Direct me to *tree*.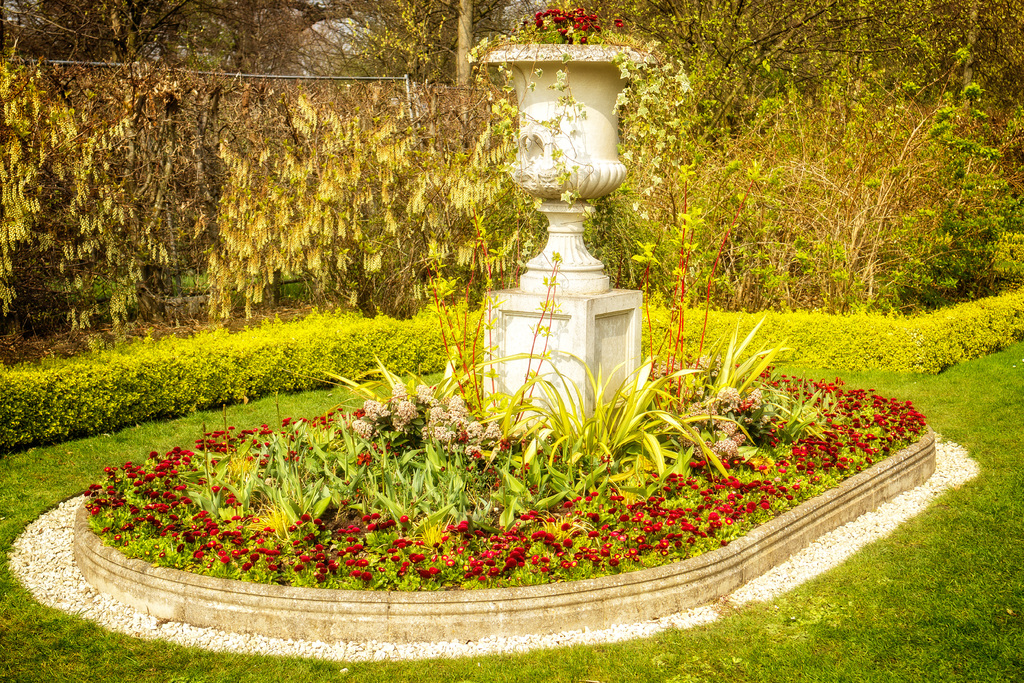
Direction: left=0, top=0, right=196, bottom=131.
